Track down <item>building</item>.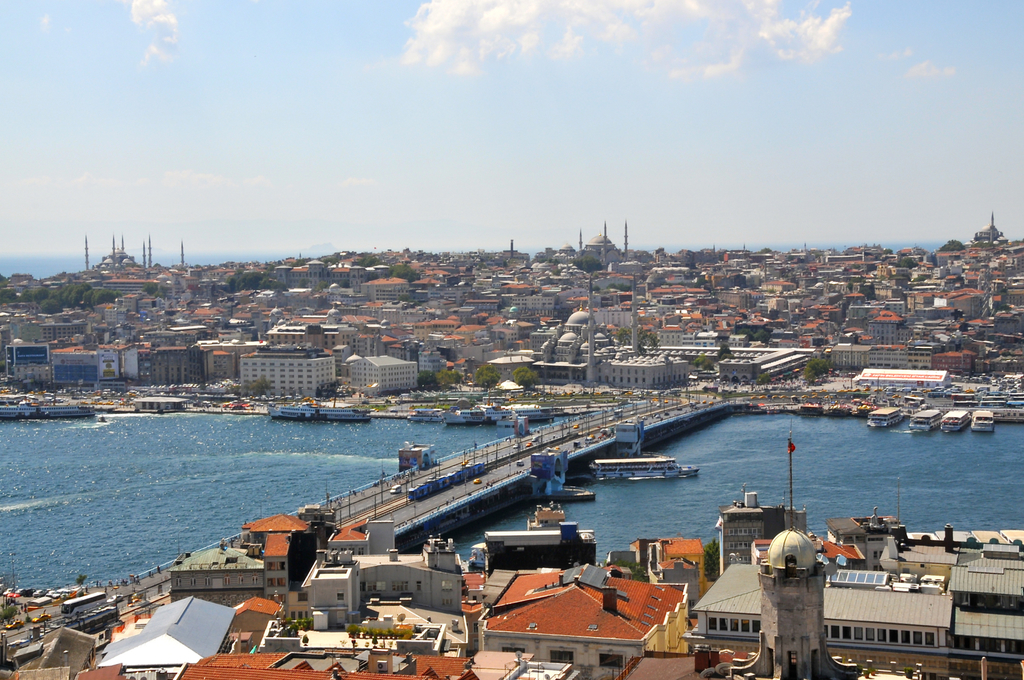
Tracked to [x1=345, y1=352, x2=415, y2=398].
